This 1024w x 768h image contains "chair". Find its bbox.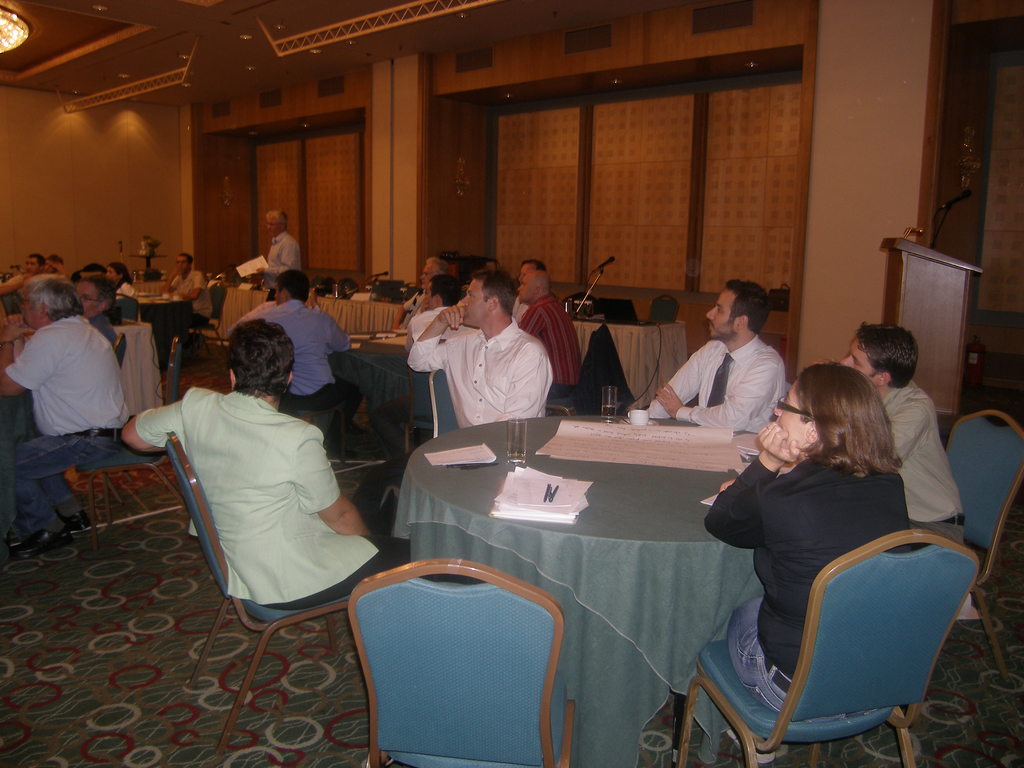
select_region(116, 292, 143, 321).
